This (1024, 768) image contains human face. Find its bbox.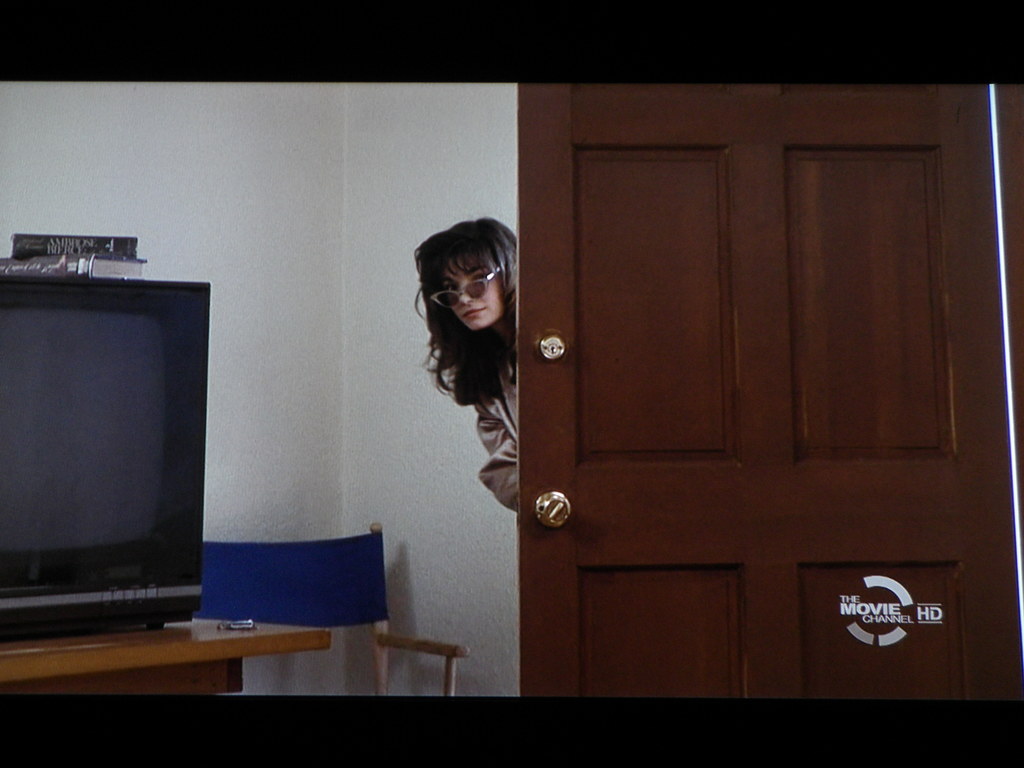
{"left": 441, "top": 259, "right": 505, "bottom": 327}.
